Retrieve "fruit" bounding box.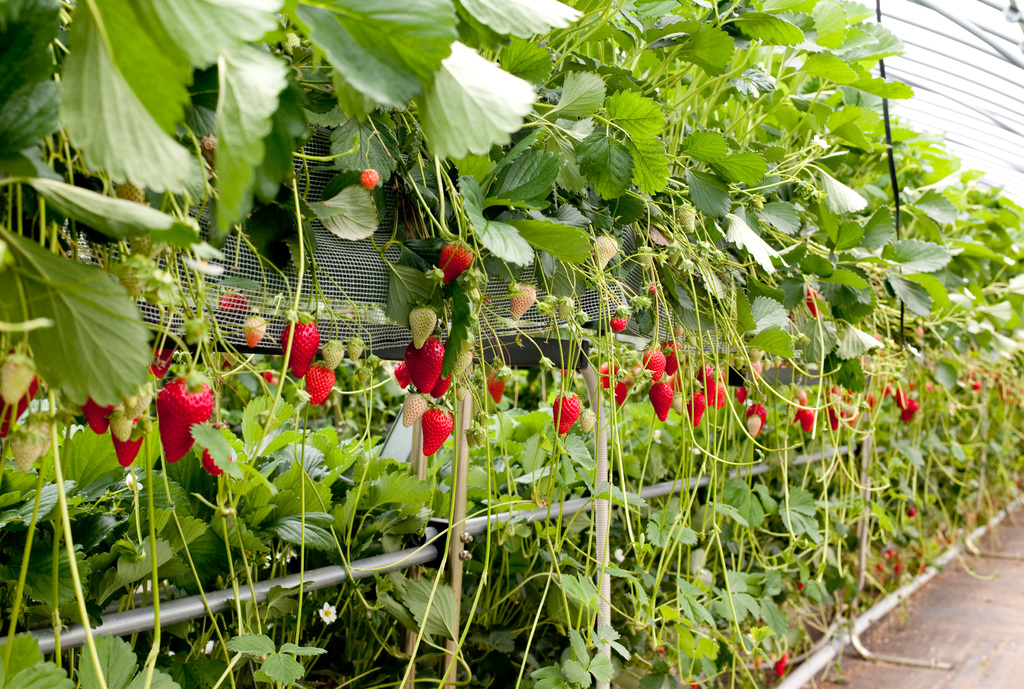
Bounding box: bbox(744, 416, 764, 441).
